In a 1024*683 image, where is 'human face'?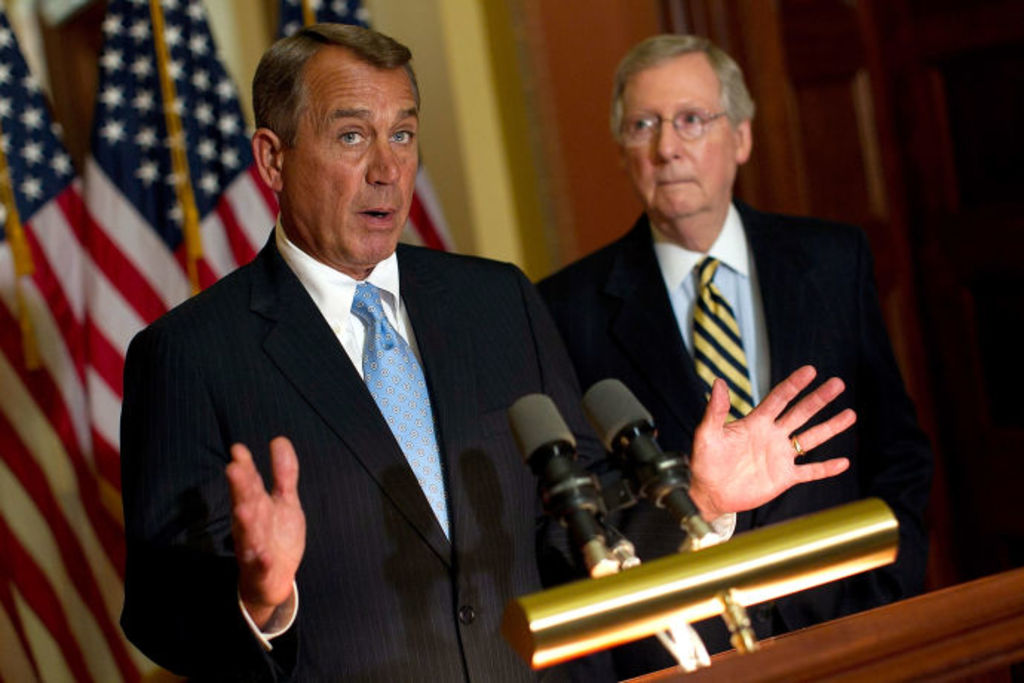
<region>620, 58, 736, 218</region>.
